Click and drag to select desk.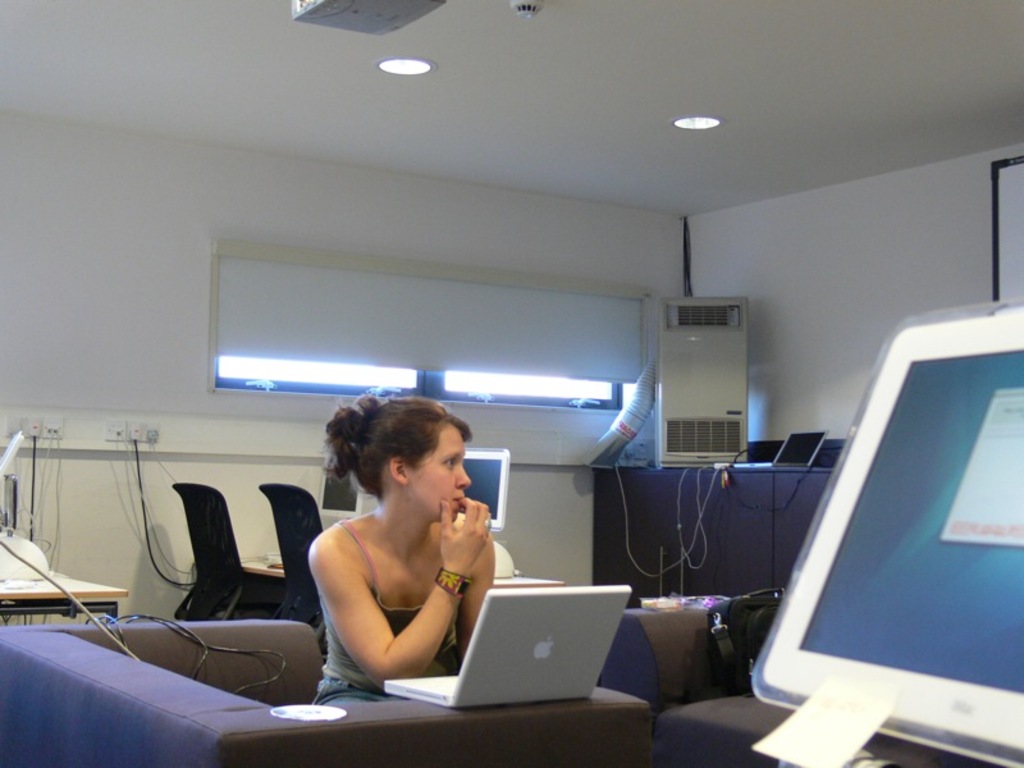
Selection: locate(311, 576, 714, 742).
